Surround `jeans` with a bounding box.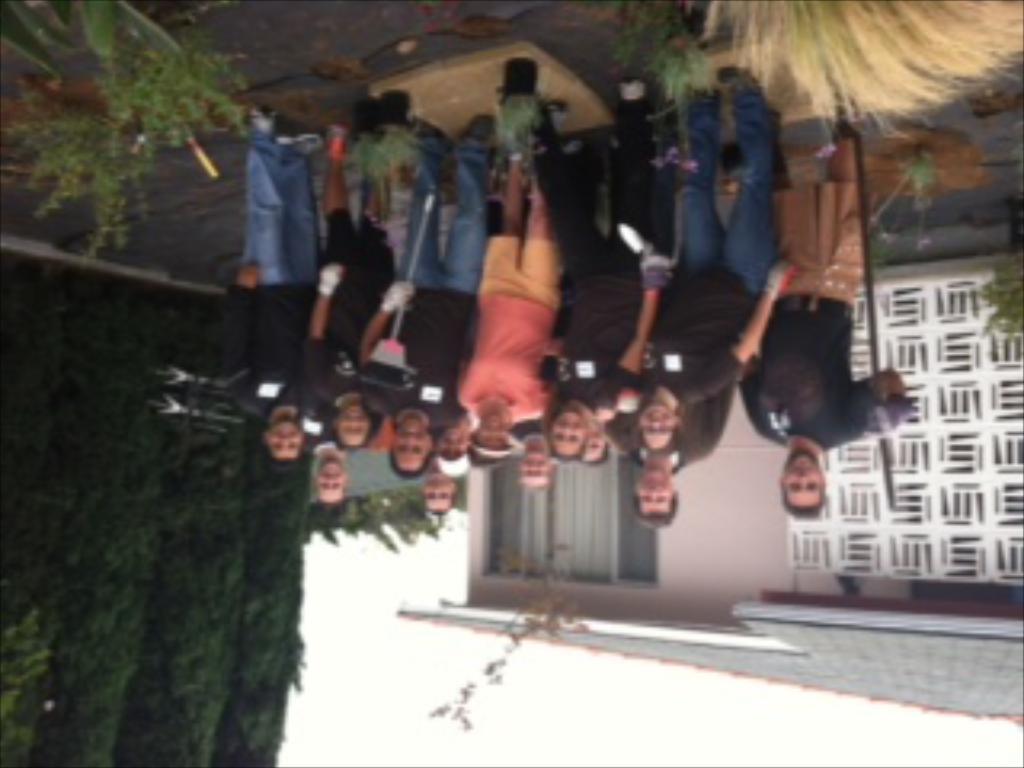
box=[669, 86, 778, 288].
